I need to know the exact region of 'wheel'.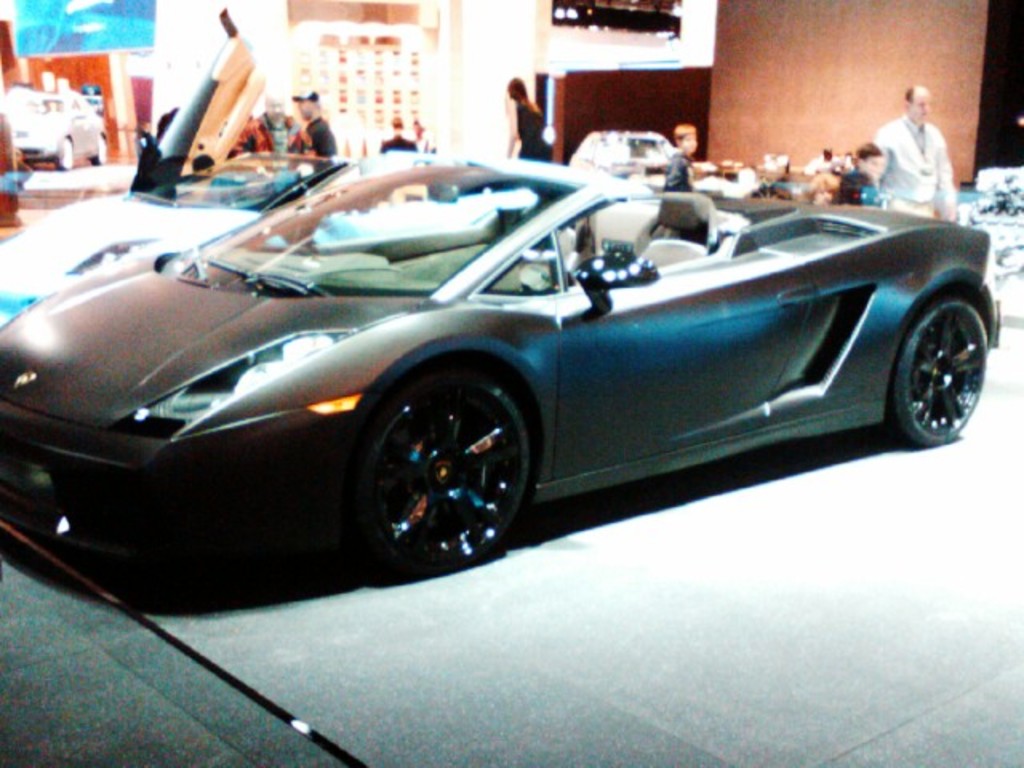
Region: [left=93, top=131, right=107, bottom=162].
